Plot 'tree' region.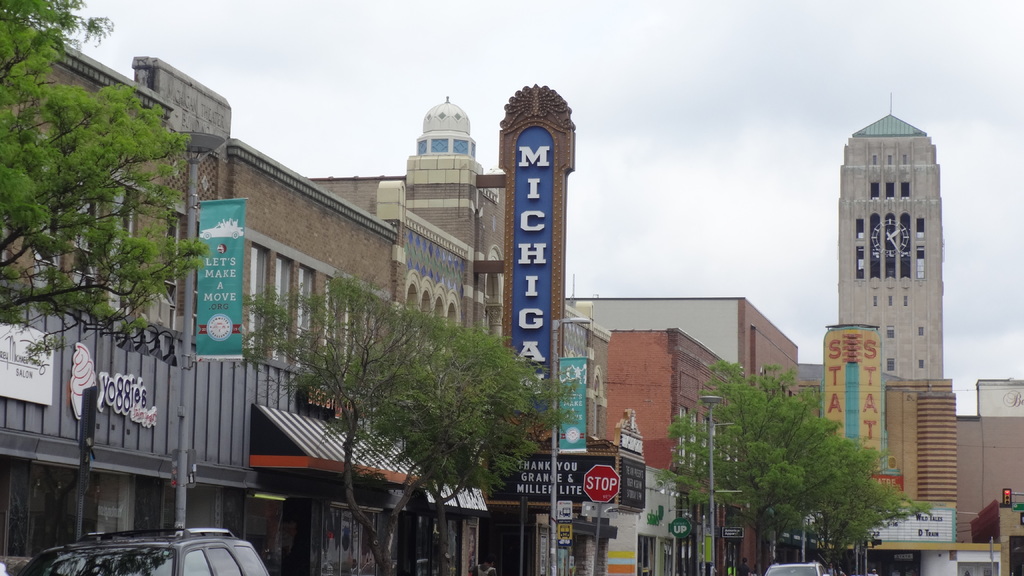
Plotted at (left=9, top=33, right=212, bottom=413).
